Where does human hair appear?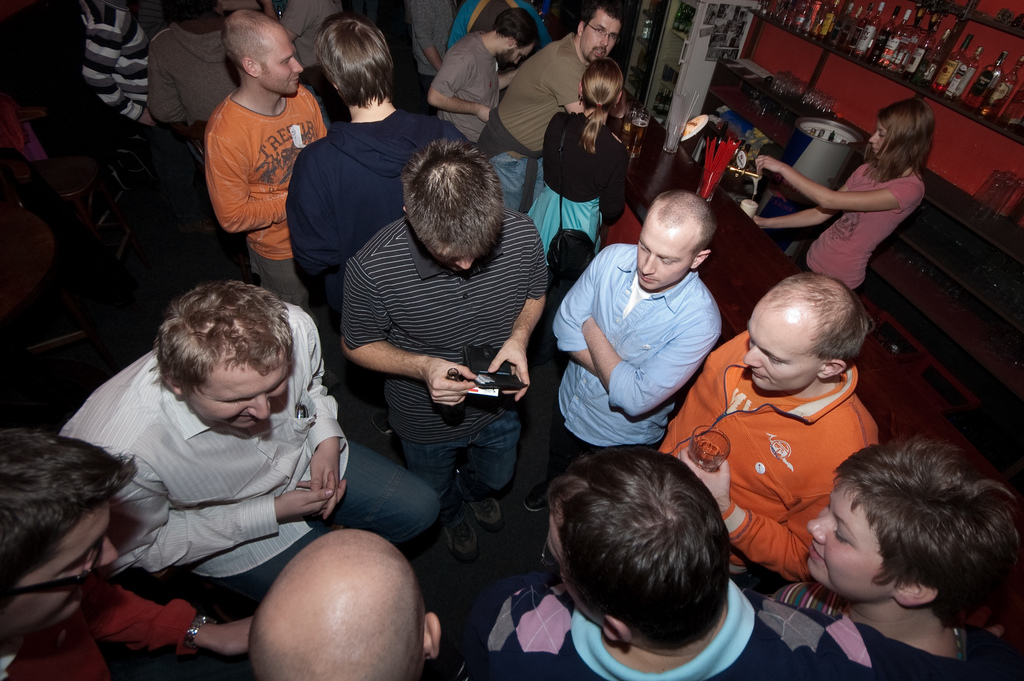
Appears at (541, 455, 735, 672).
